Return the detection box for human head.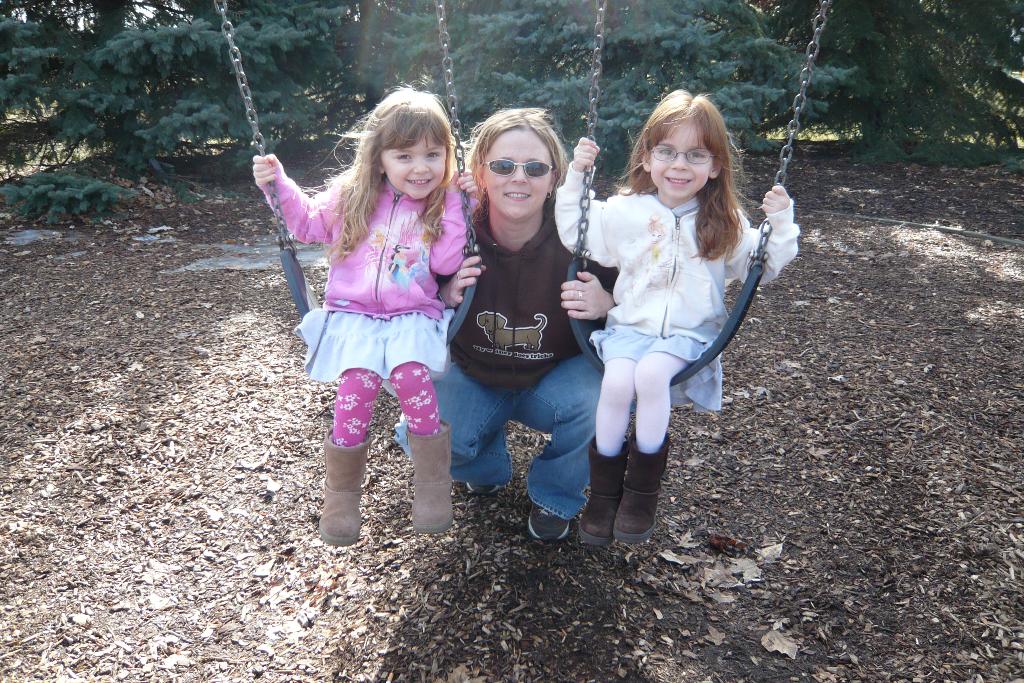
(473,110,570,223).
